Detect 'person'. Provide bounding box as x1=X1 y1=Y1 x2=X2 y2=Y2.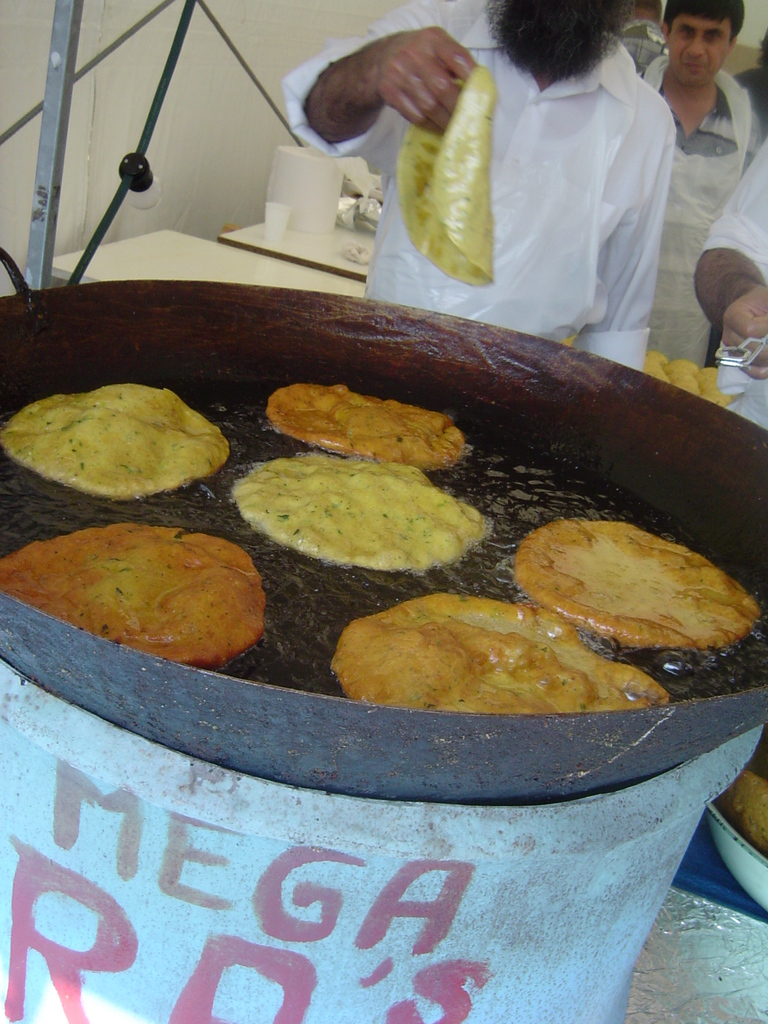
x1=295 y1=0 x2=710 y2=333.
